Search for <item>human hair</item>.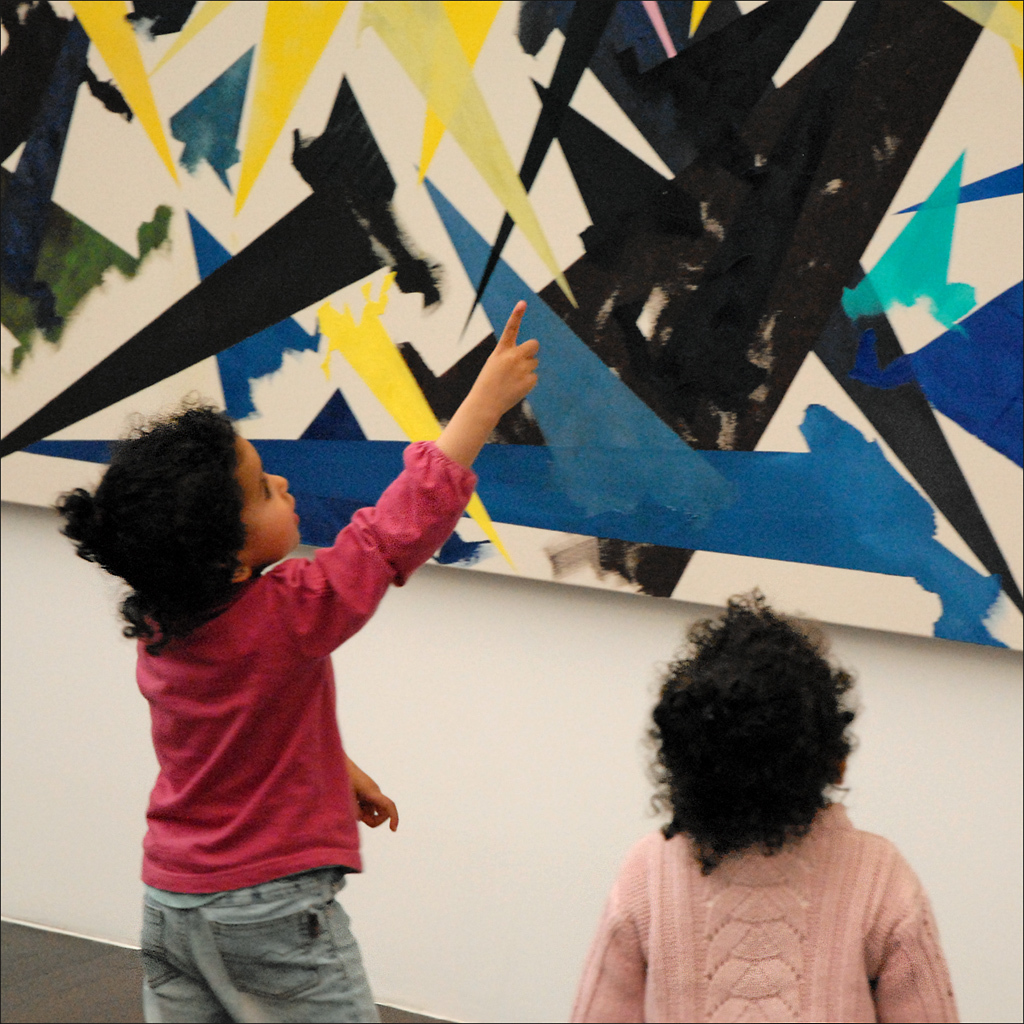
Found at detection(56, 411, 250, 659).
